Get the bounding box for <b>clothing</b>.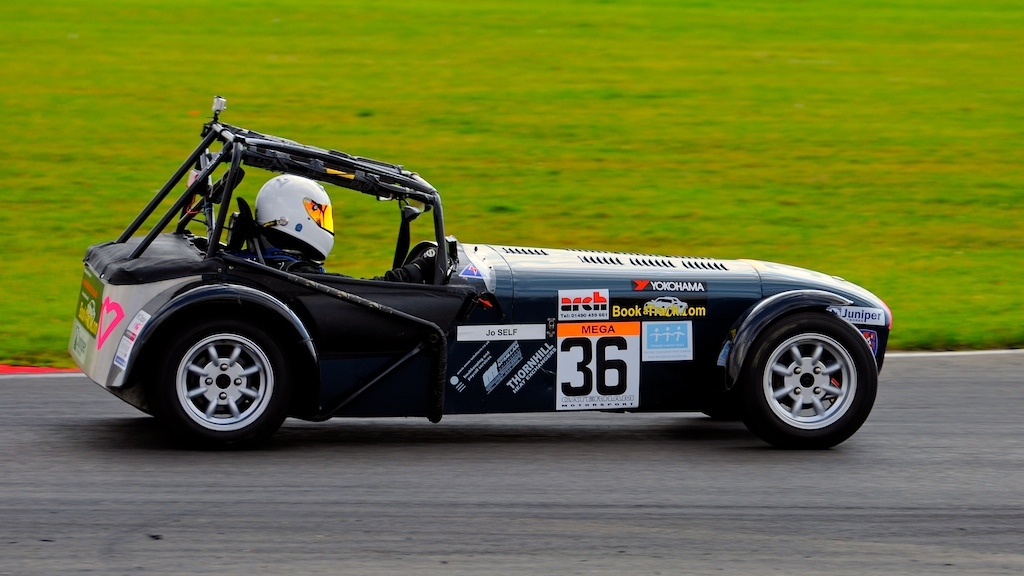
264/254/426/287.
